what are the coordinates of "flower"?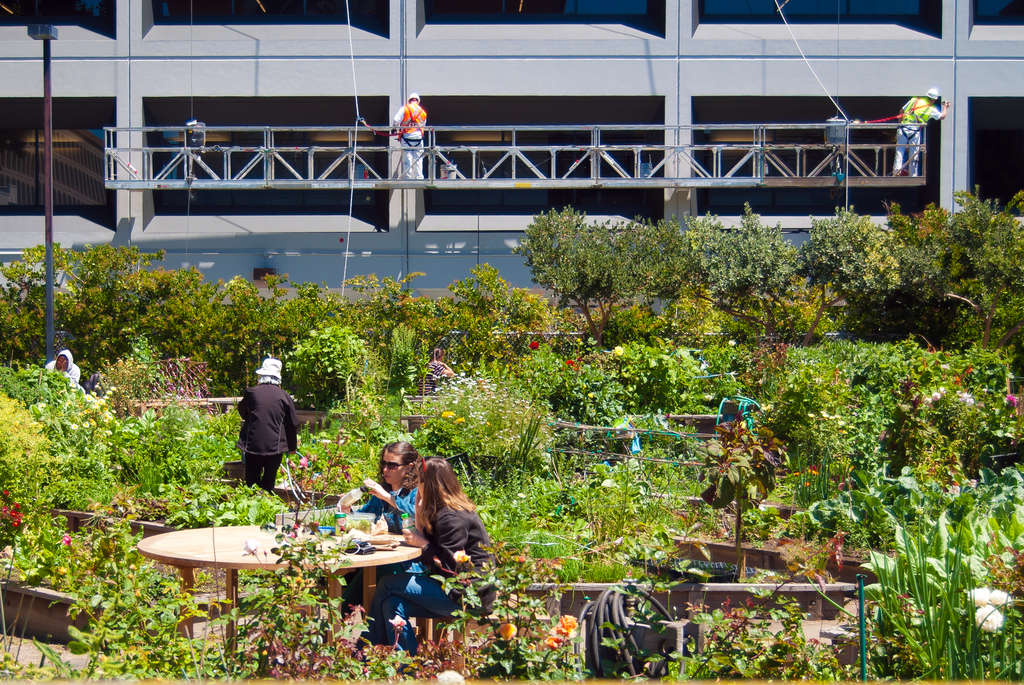
496,620,519,642.
